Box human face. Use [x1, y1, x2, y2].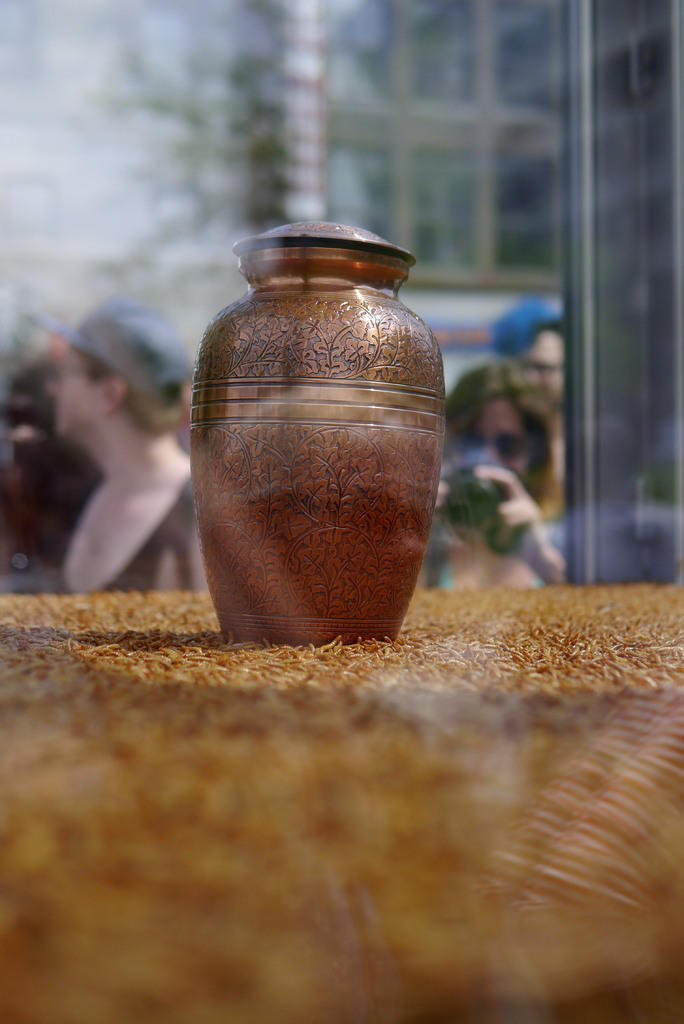
[44, 344, 106, 438].
